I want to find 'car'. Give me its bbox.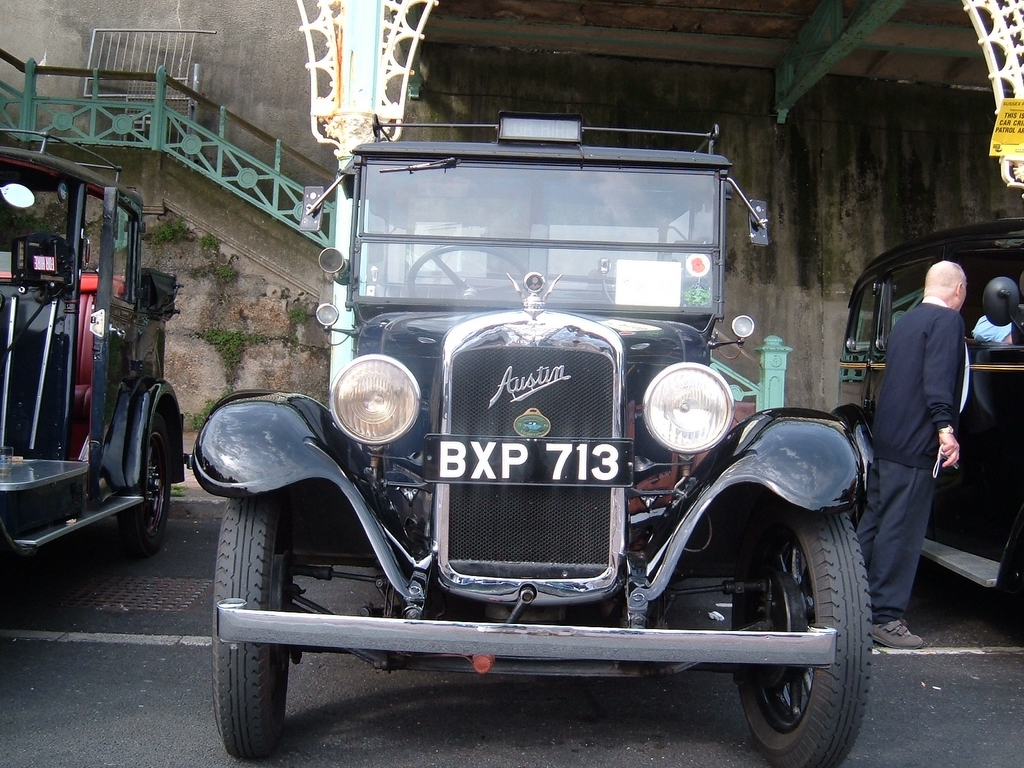
bbox(827, 213, 1023, 633).
